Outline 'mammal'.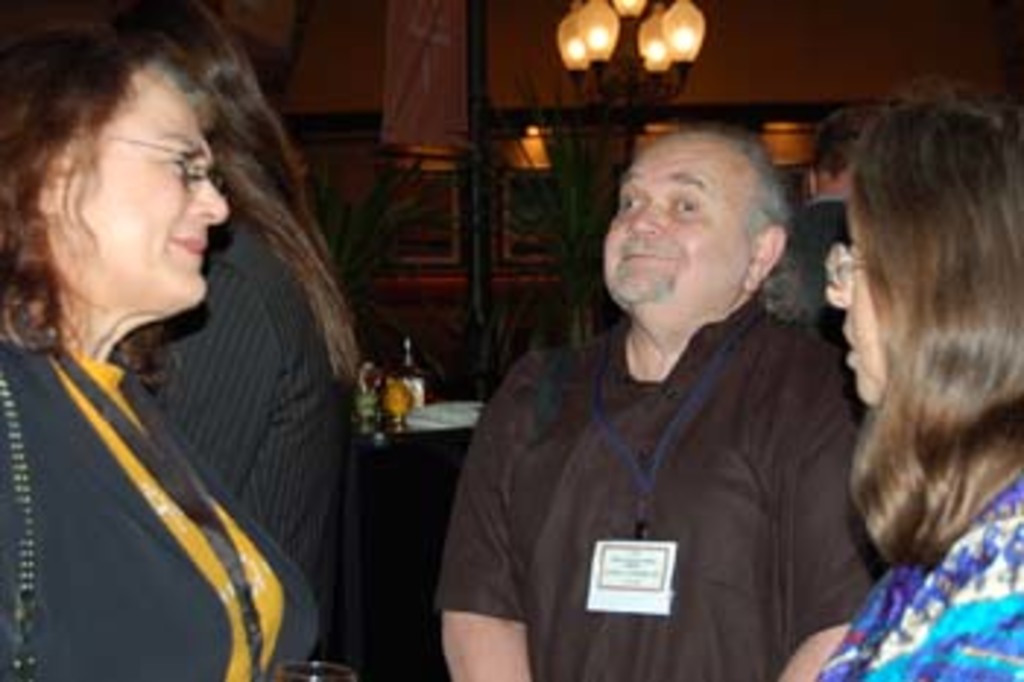
Outline: locate(802, 56, 1018, 609).
